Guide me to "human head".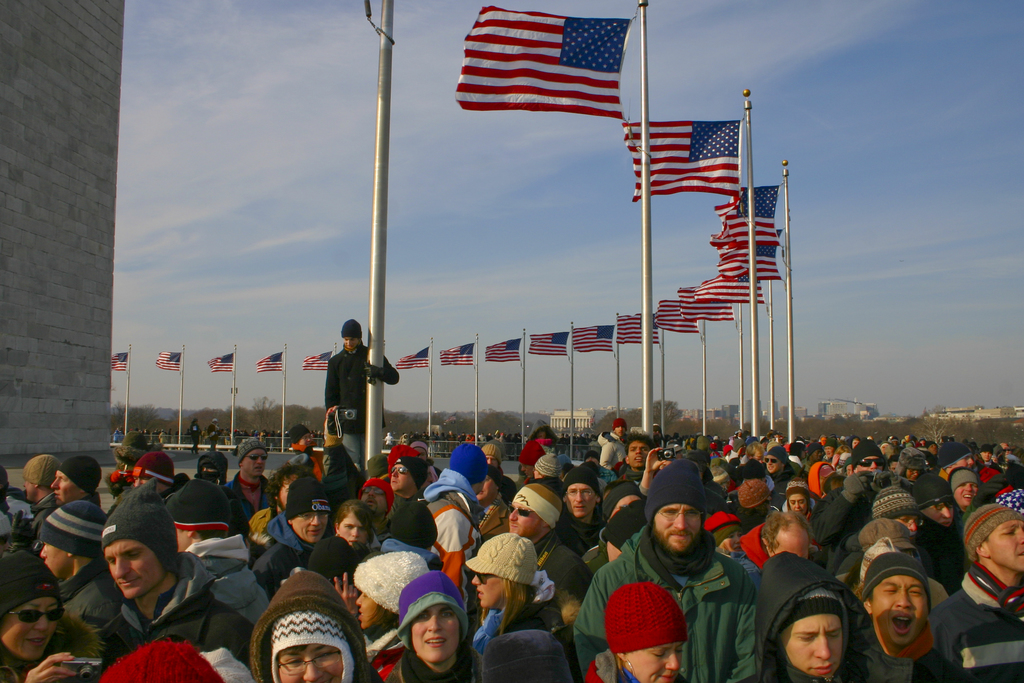
Guidance: l=102, t=494, r=180, b=598.
